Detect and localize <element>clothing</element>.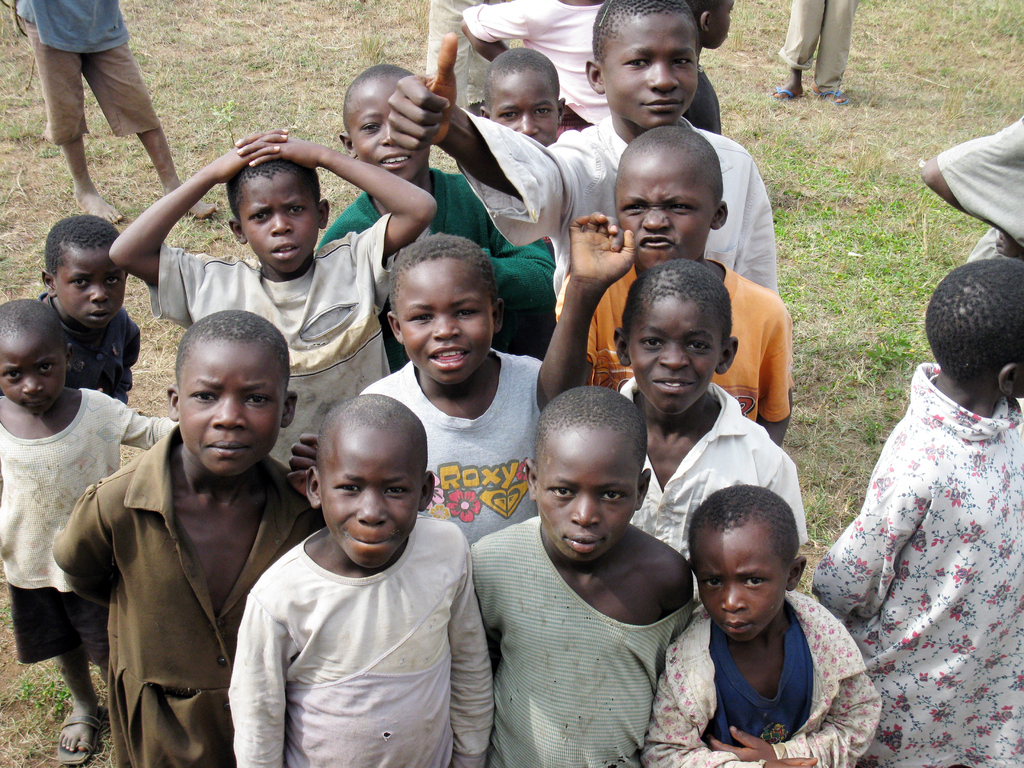
Localized at (left=634, top=577, right=890, bottom=767).
